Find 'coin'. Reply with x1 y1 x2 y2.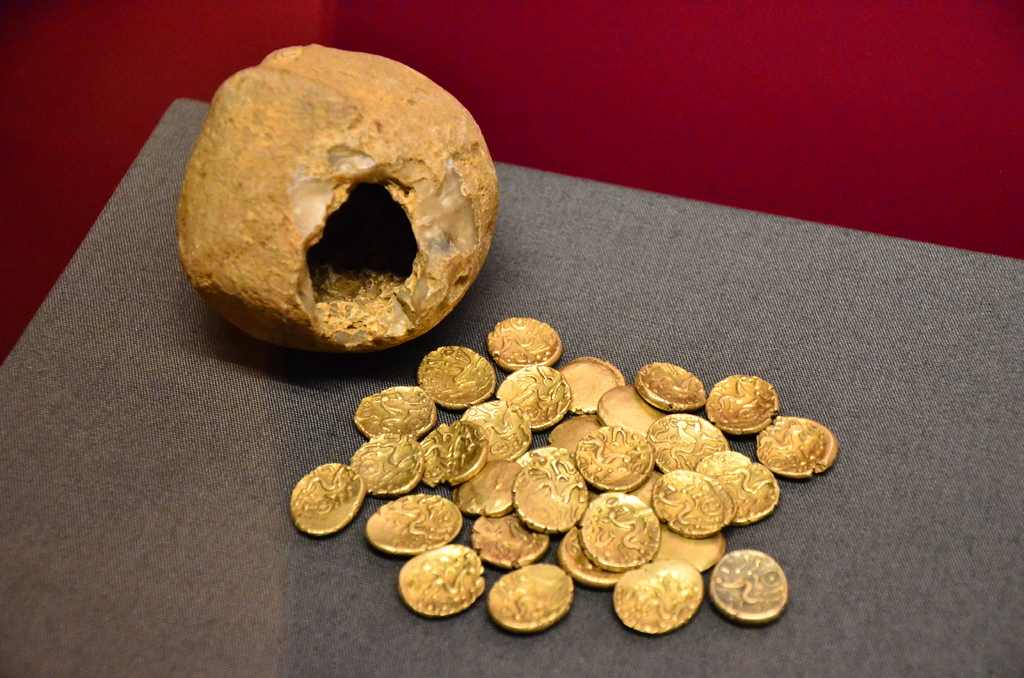
614 558 707 636.
